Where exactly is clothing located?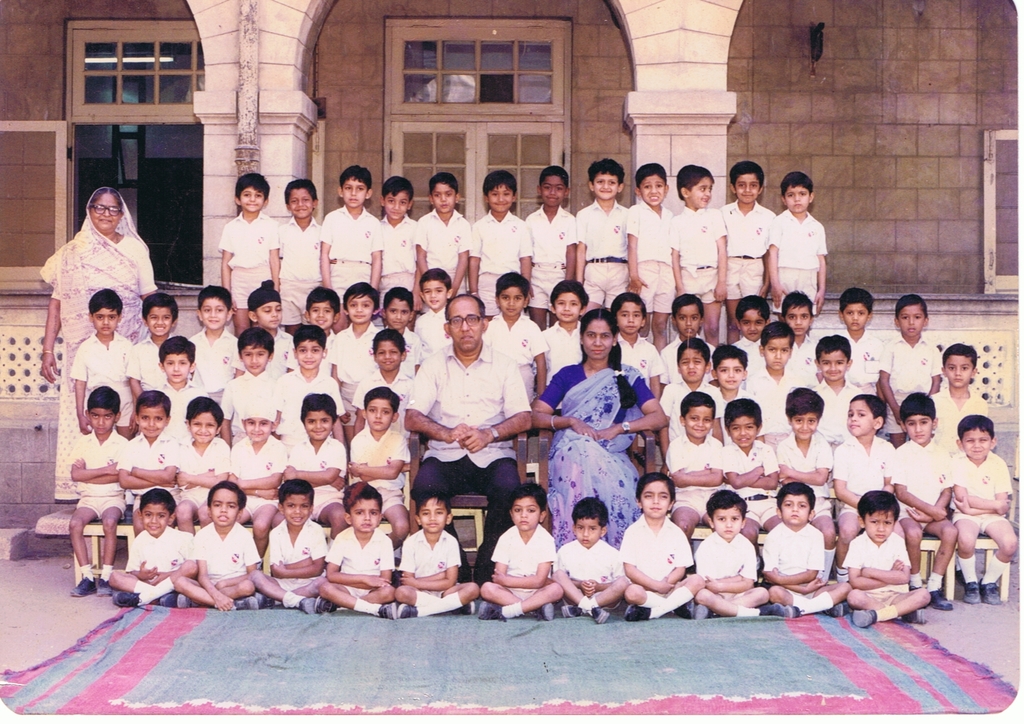
Its bounding box is (left=324, top=324, right=381, bottom=396).
